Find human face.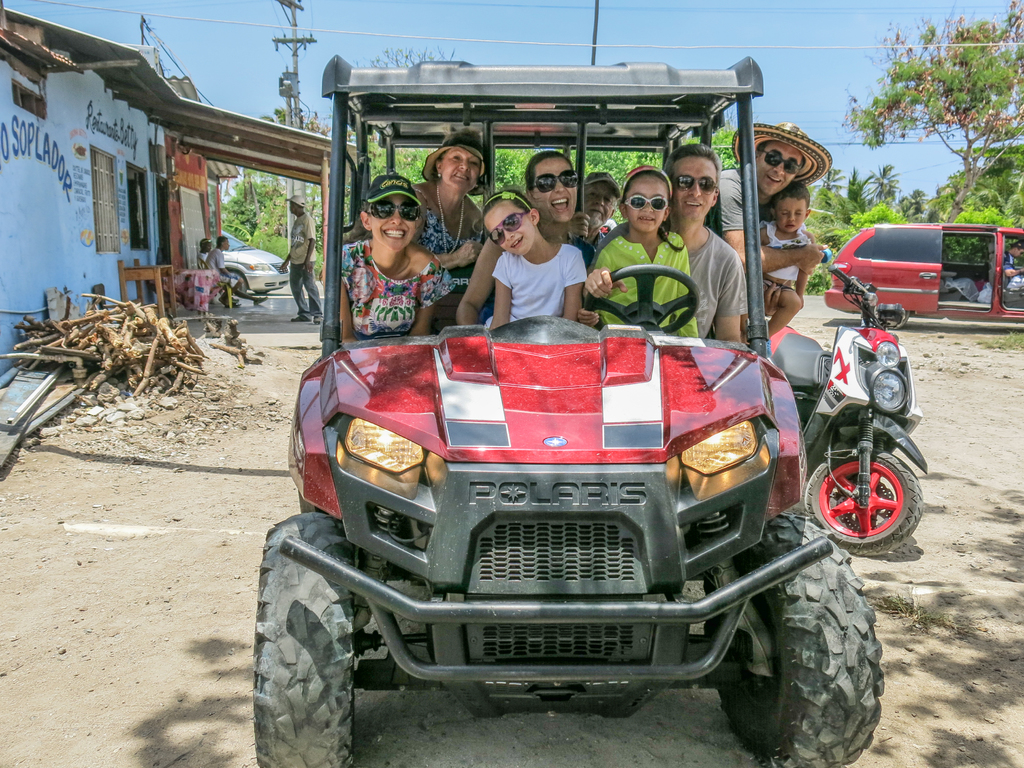
bbox=(531, 154, 581, 220).
